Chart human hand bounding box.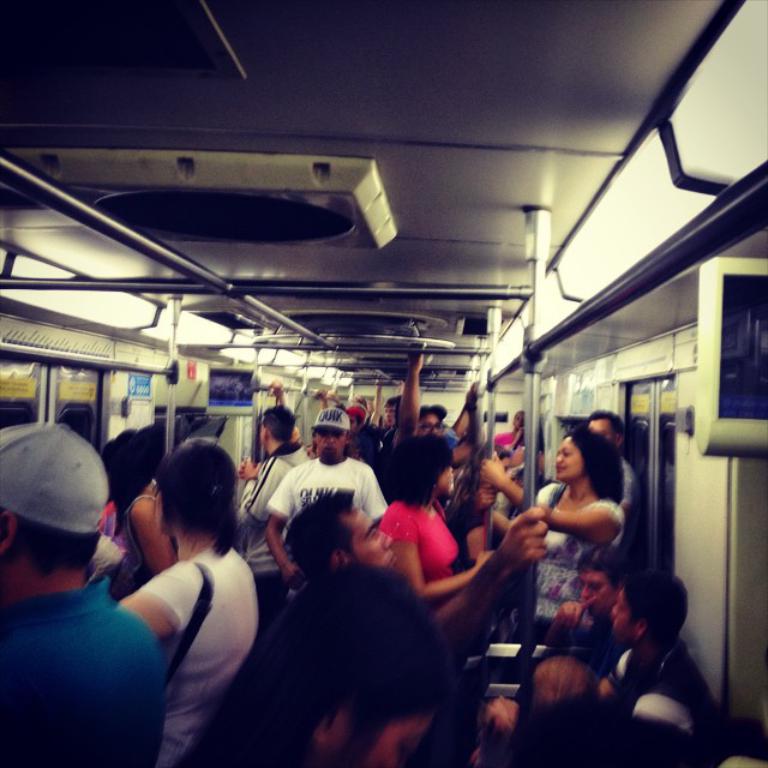
Charted: locate(554, 594, 594, 631).
